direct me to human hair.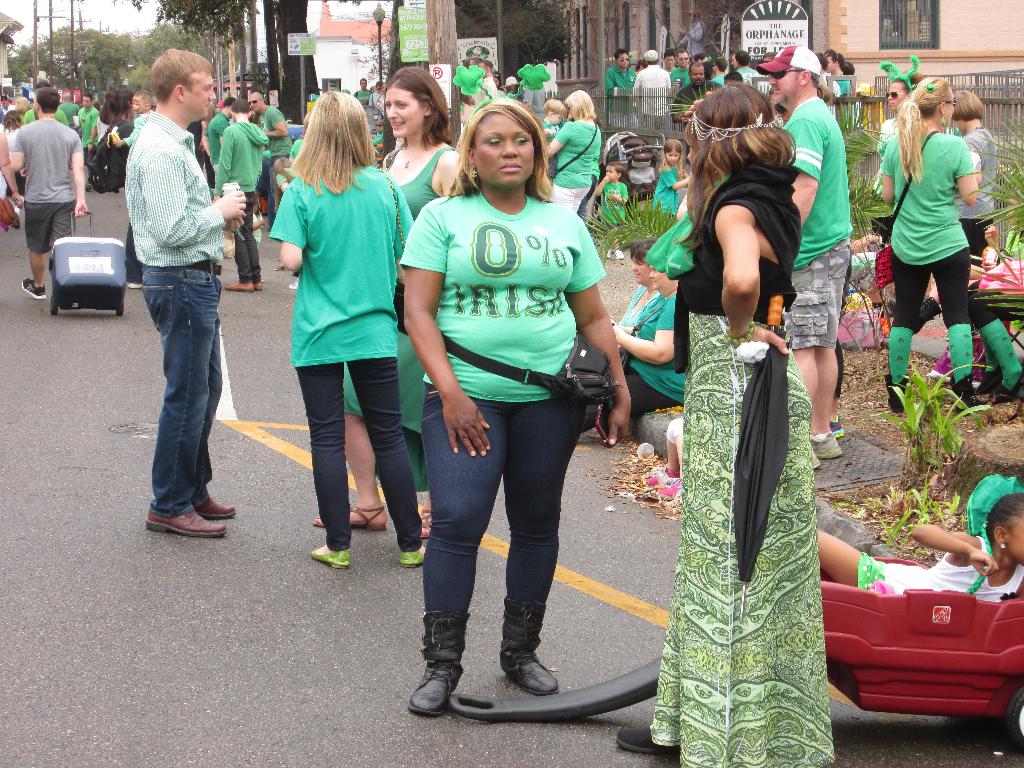
Direction: 607:161:628:181.
